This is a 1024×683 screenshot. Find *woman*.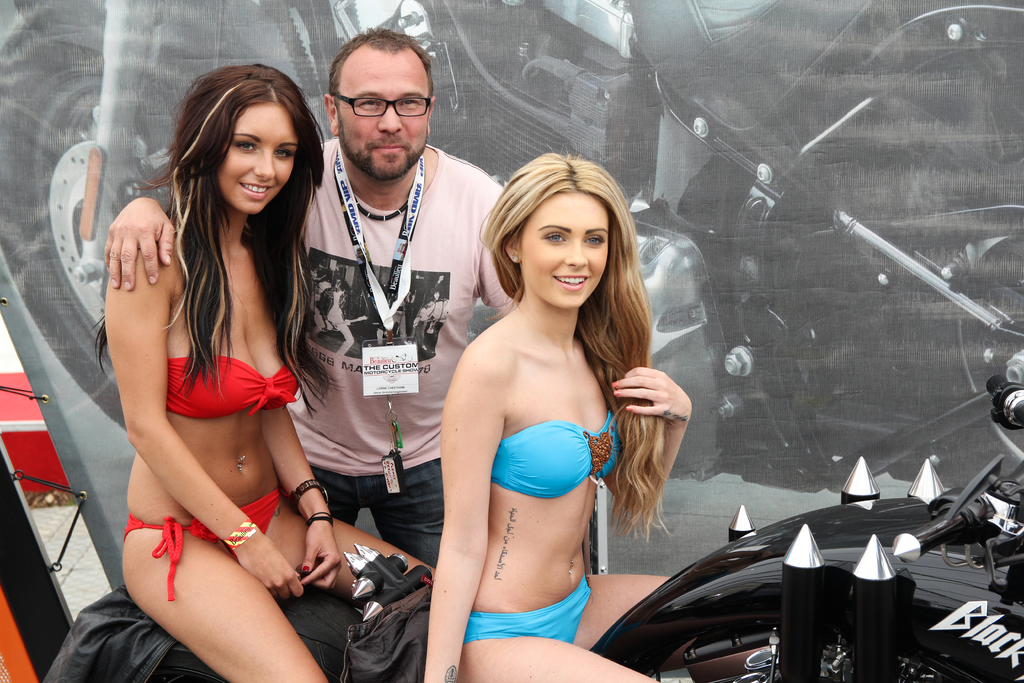
Bounding box: (102,58,436,682).
